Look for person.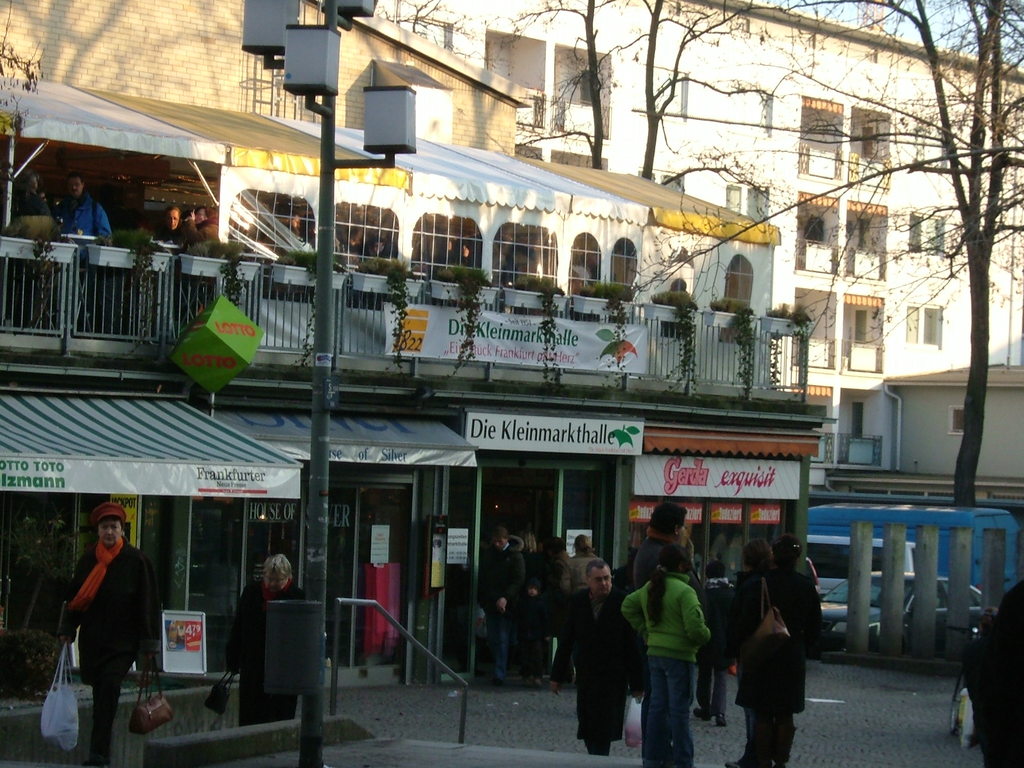
Found: 718,541,826,767.
